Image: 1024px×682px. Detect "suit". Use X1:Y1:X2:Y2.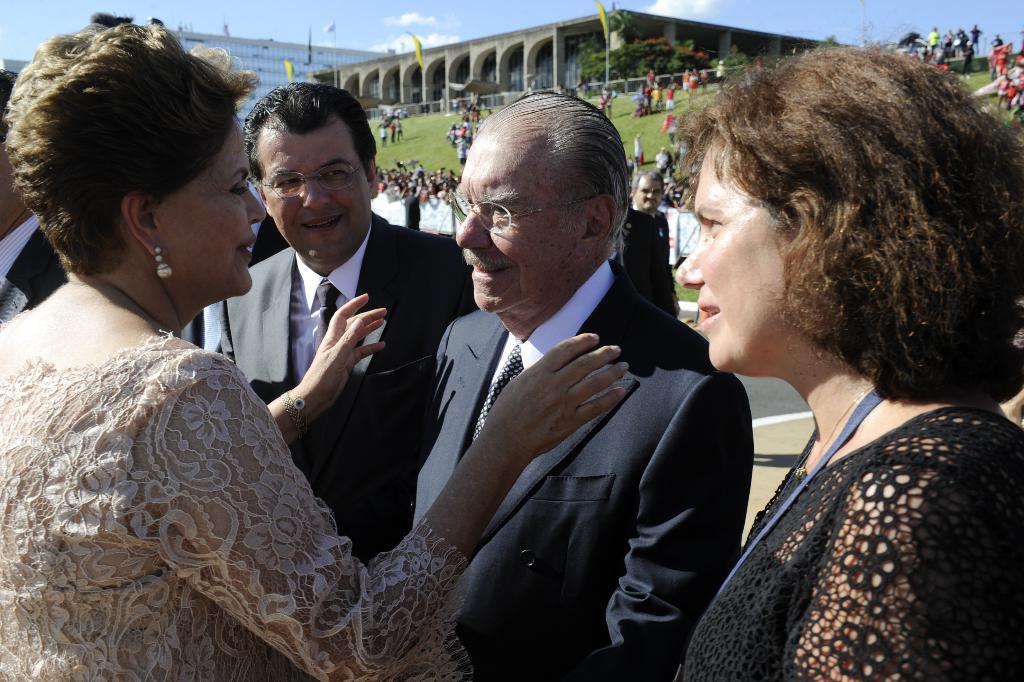
610:208:681:324.
